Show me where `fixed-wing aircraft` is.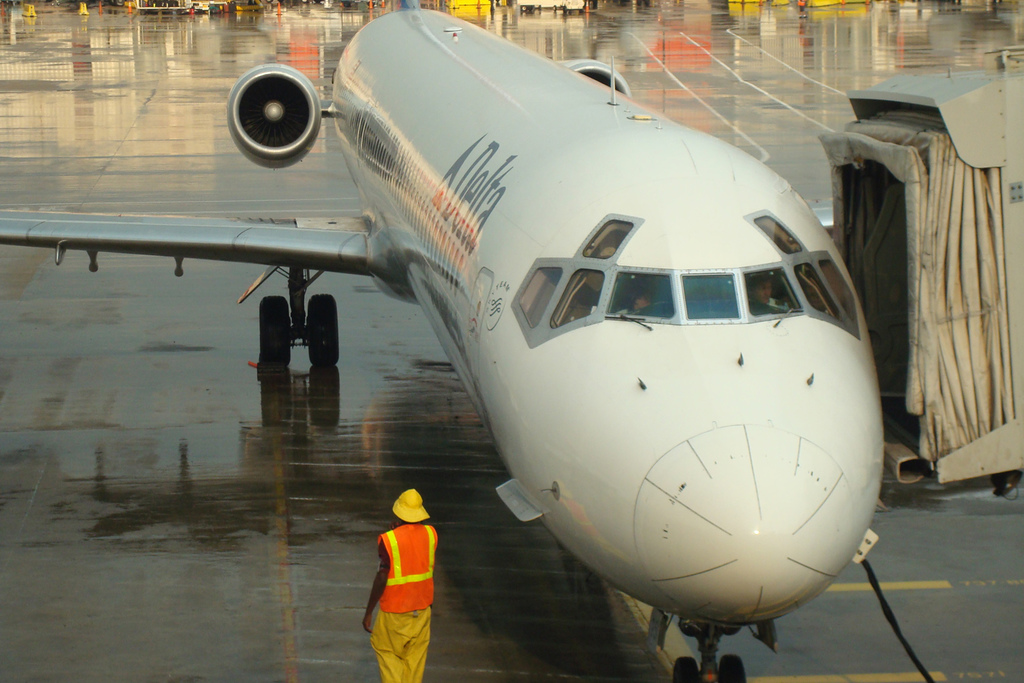
`fixed-wing aircraft` is at l=1, t=0, r=1018, b=682.
